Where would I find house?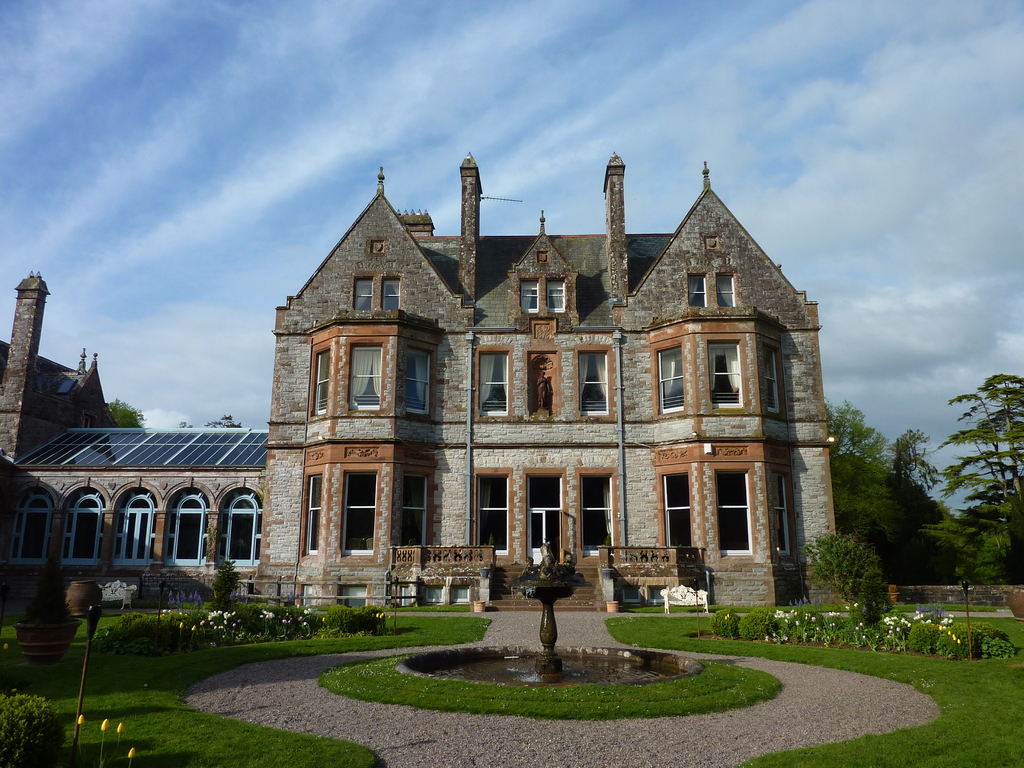
At bbox=(9, 421, 278, 613).
